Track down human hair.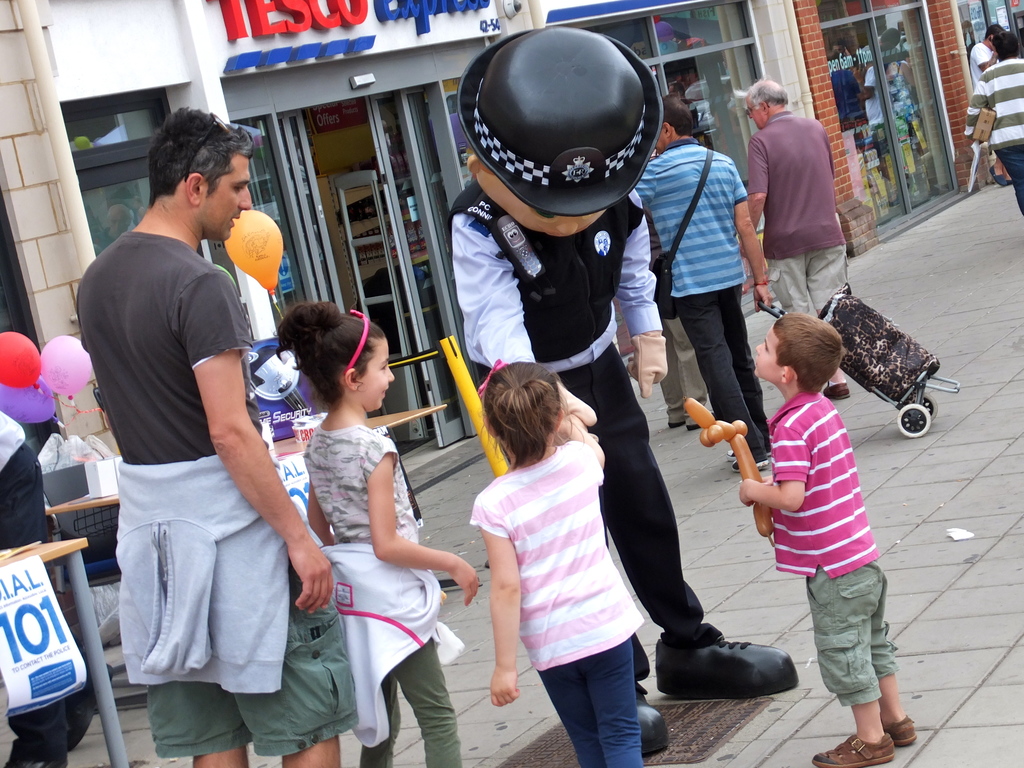
Tracked to <box>276,300,391,407</box>.
